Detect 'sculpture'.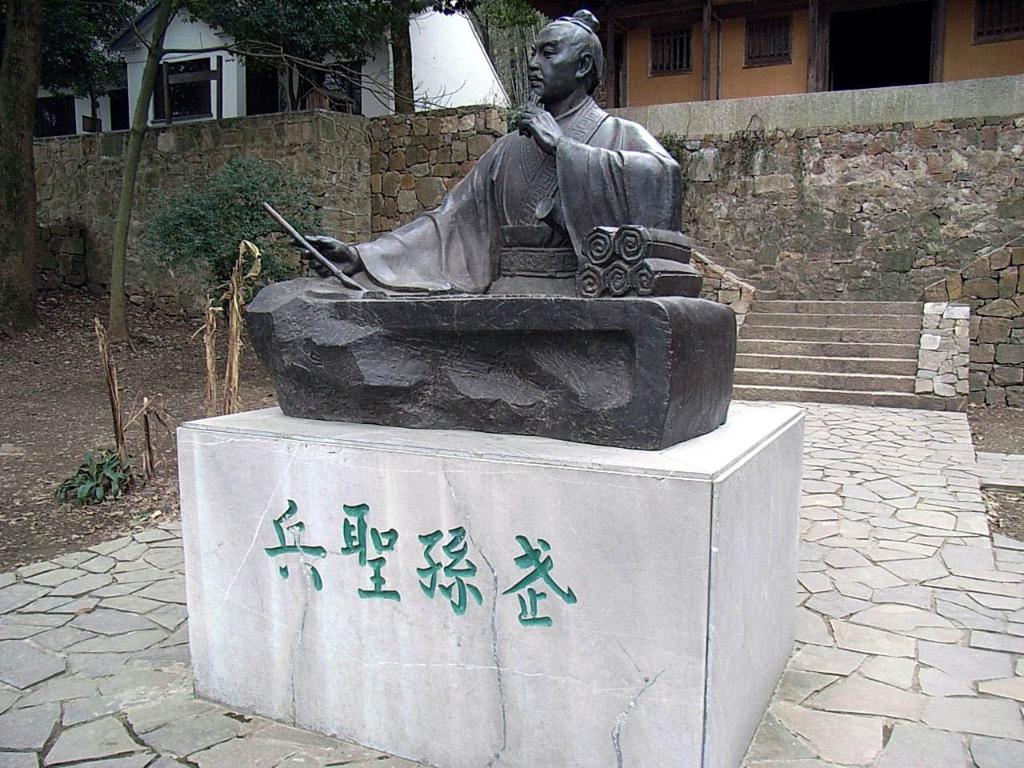
Detected at <box>268,66,746,413</box>.
